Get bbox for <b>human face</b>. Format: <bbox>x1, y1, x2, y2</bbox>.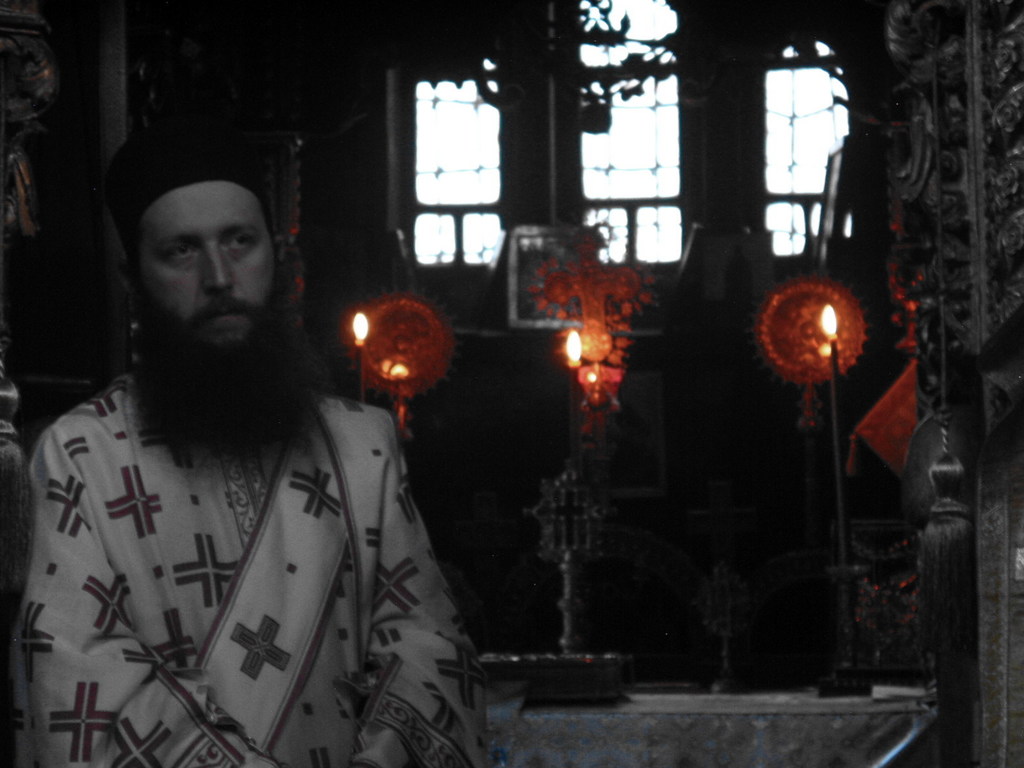
<bbox>143, 177, 270, 326</bbox>.
